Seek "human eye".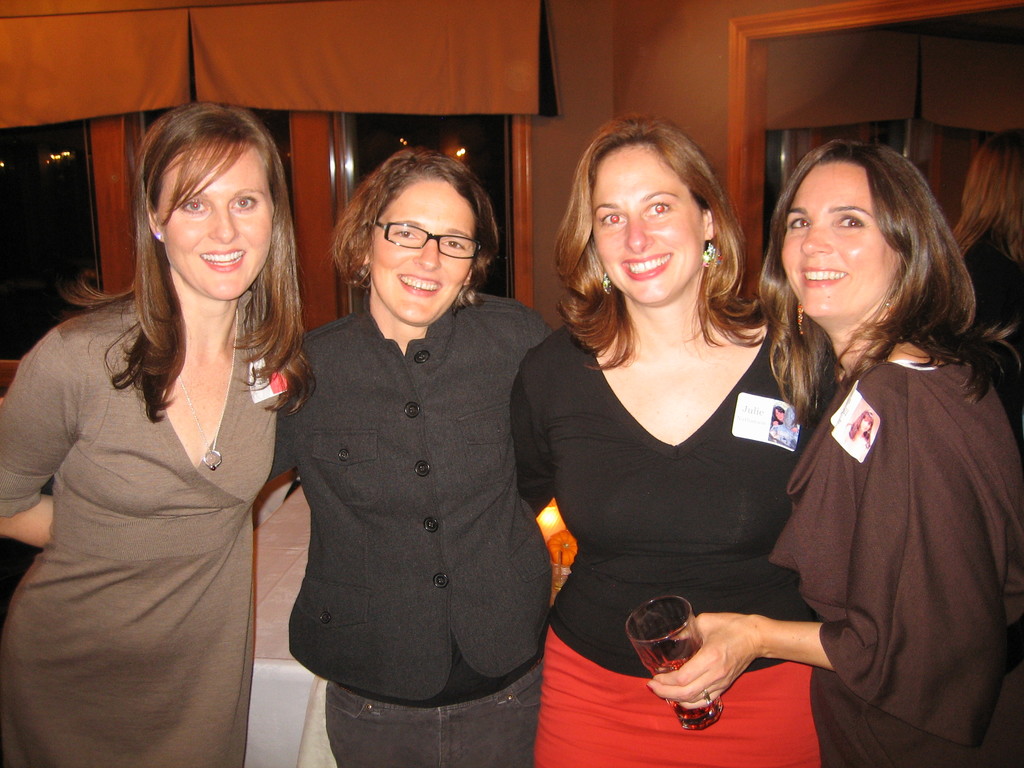
left=231, top=193, right=259, bottom=214.
